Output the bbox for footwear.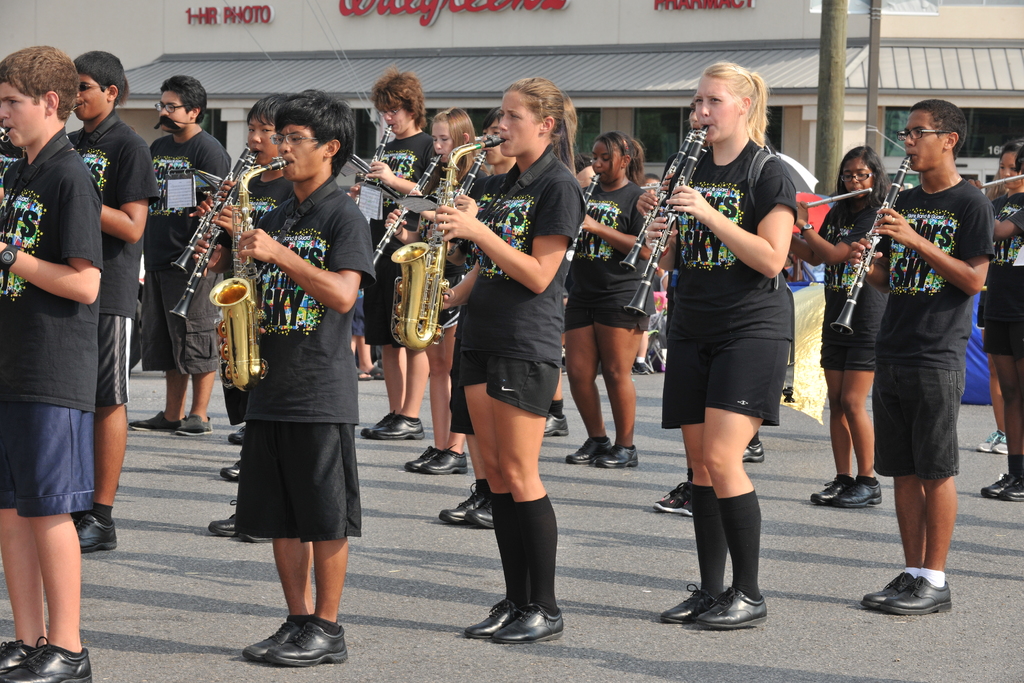
[464,600,526,641].
